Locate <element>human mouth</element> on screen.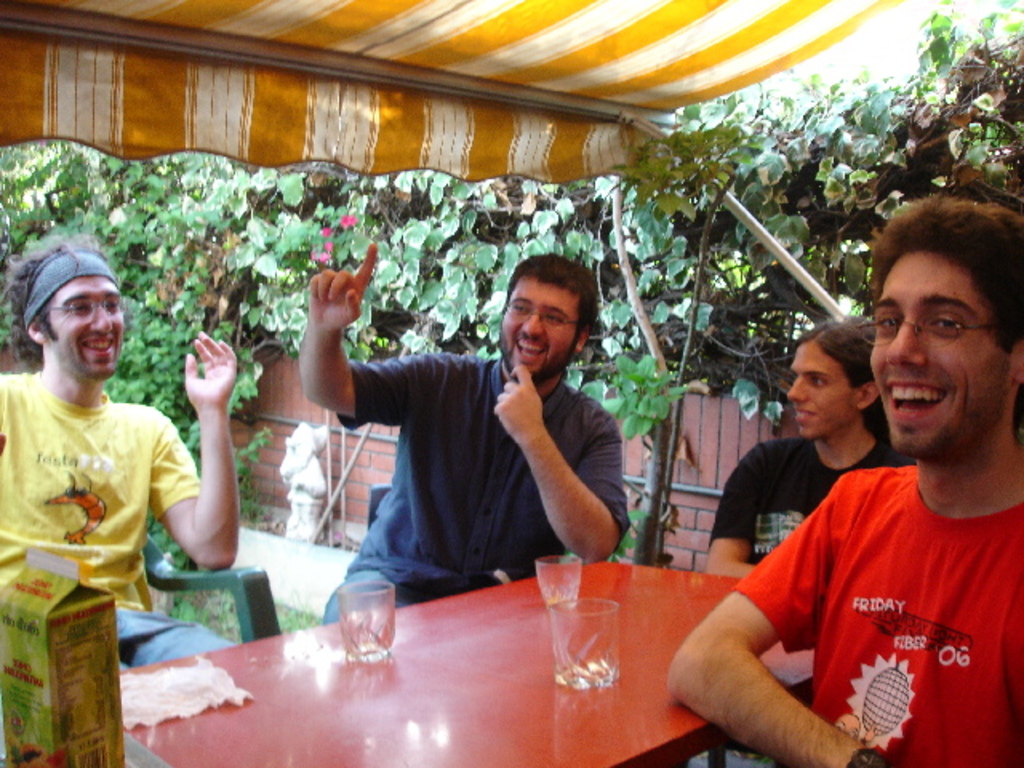
On screen at box=[792, 406, 819, 426].
